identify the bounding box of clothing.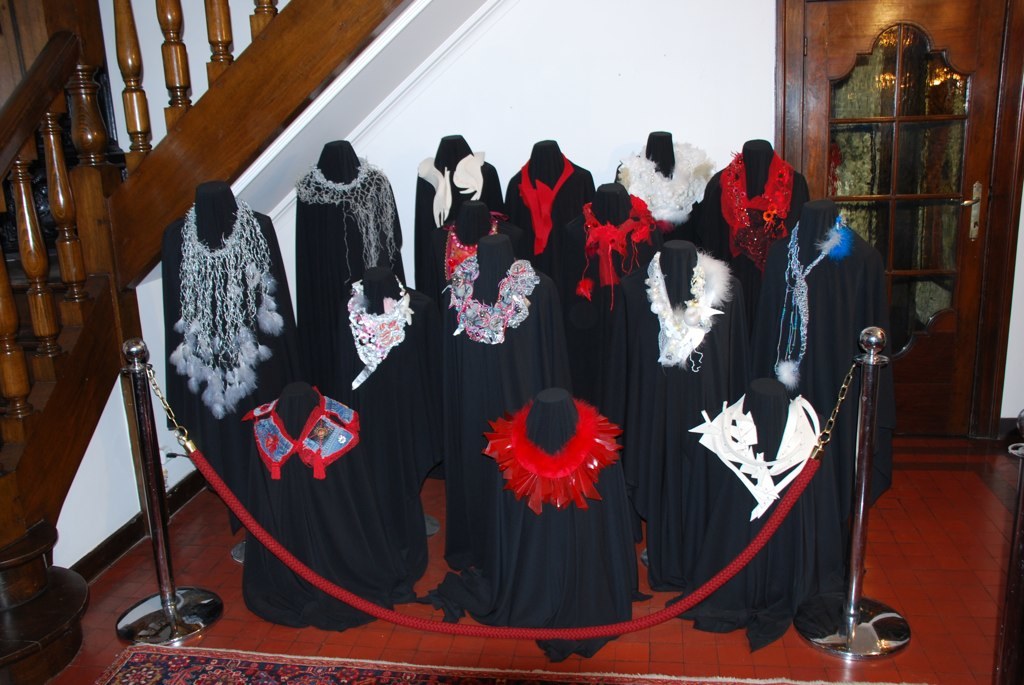
crop(289, 166, 406, 377).
